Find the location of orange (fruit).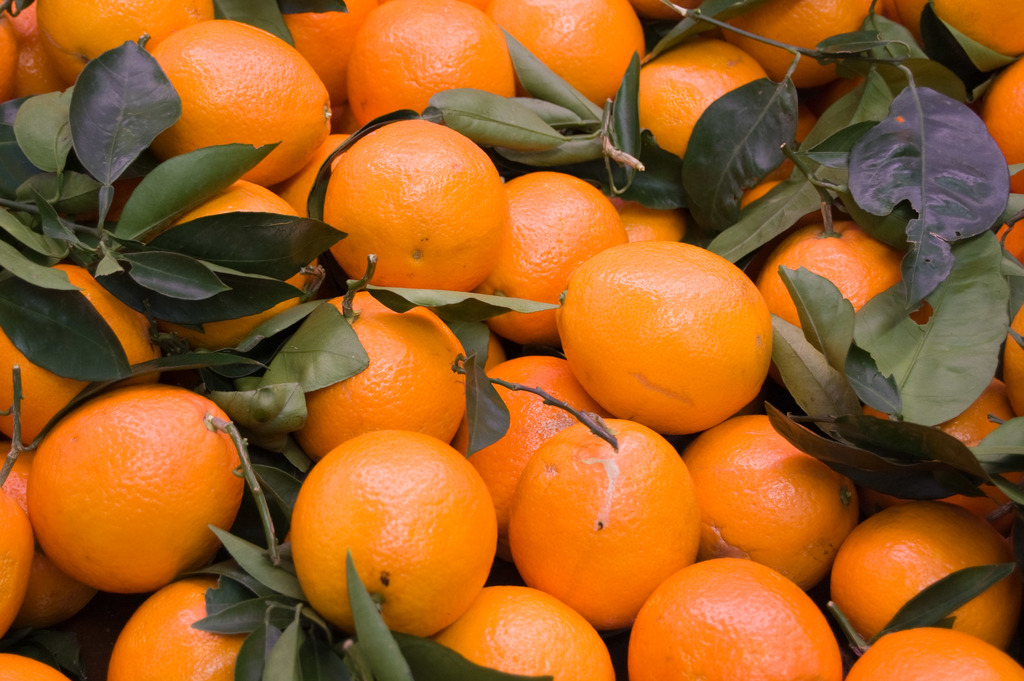
Location: [189,174,285,265].
